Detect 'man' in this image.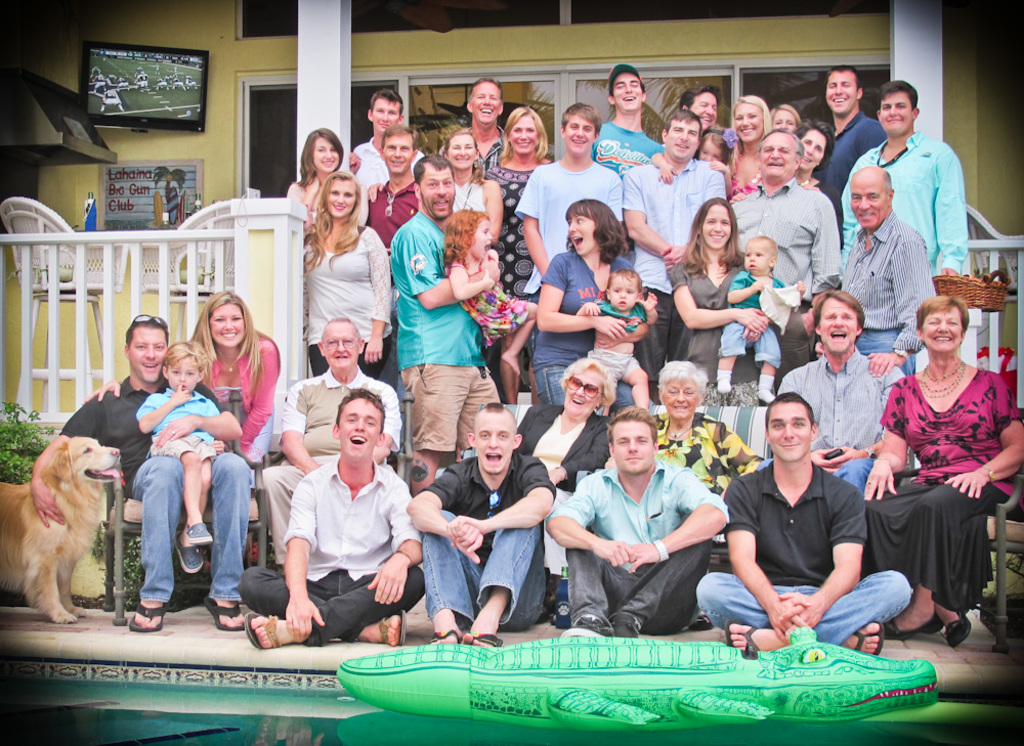
Detection: locate(690, 387, 916, 669).
